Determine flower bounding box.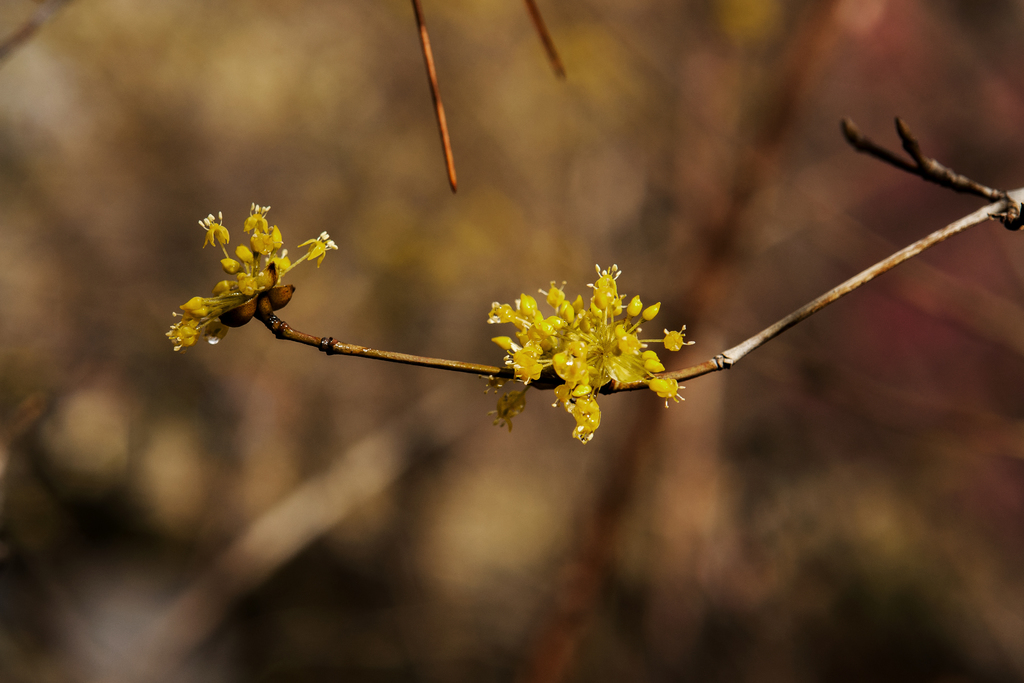
Determined: BBox(486, 249, 691, 424).
